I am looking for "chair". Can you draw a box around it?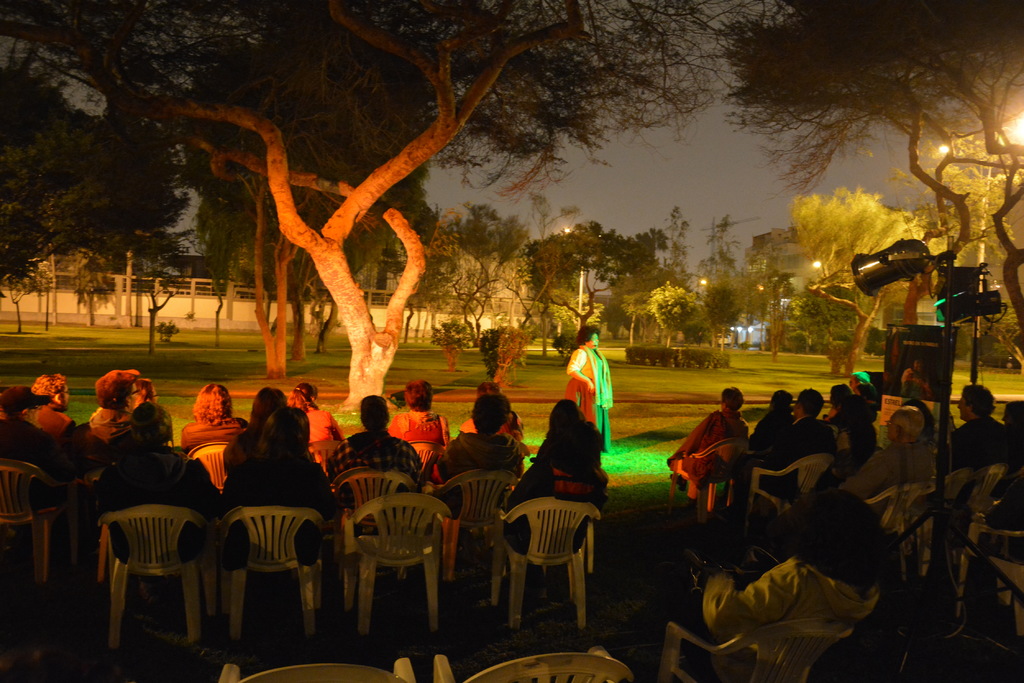
Sure, the bounding box is 433, 473, 520, 586.
